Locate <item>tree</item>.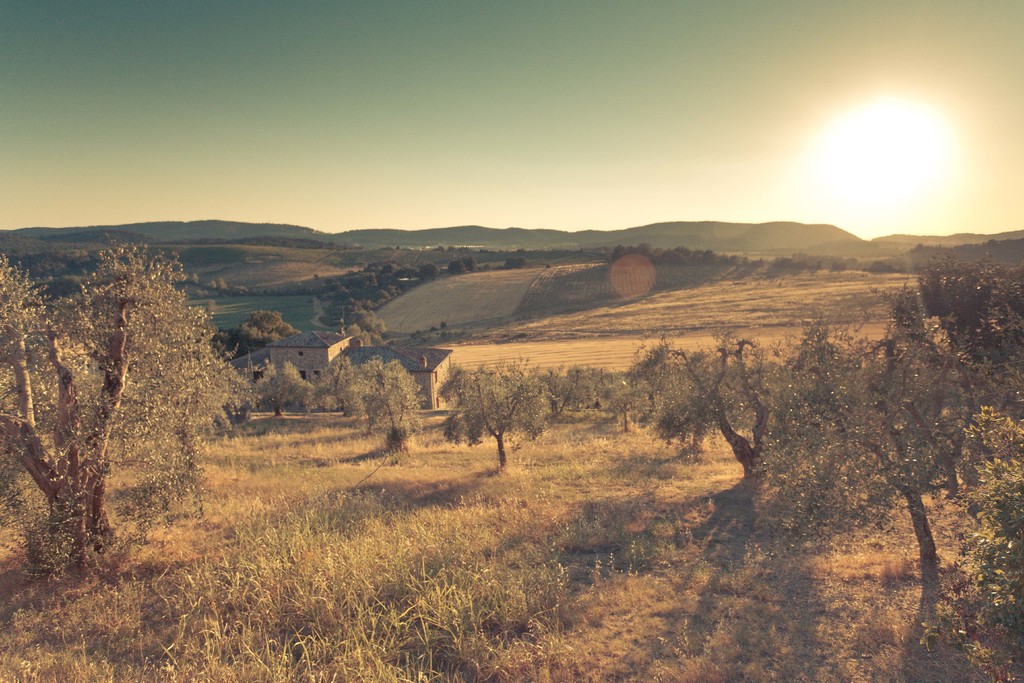
Bounding box: [x1=908, y1=264, x2=1023, y2=407].
